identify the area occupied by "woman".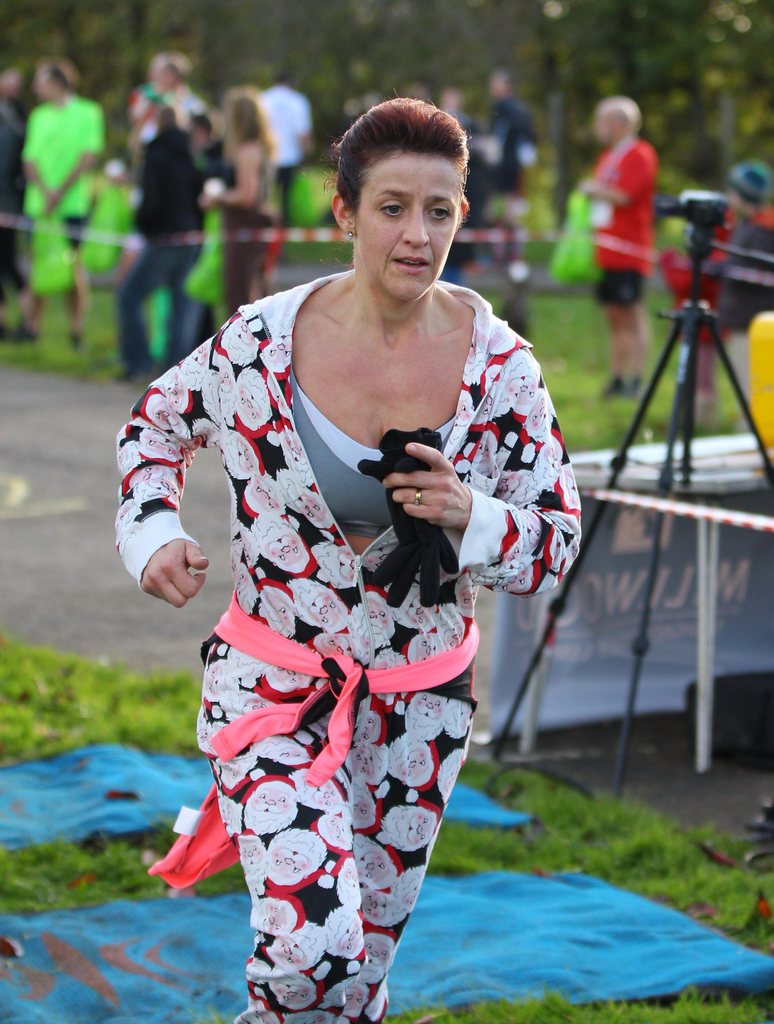
Area: bbox=(190, 88, 278, 321).
